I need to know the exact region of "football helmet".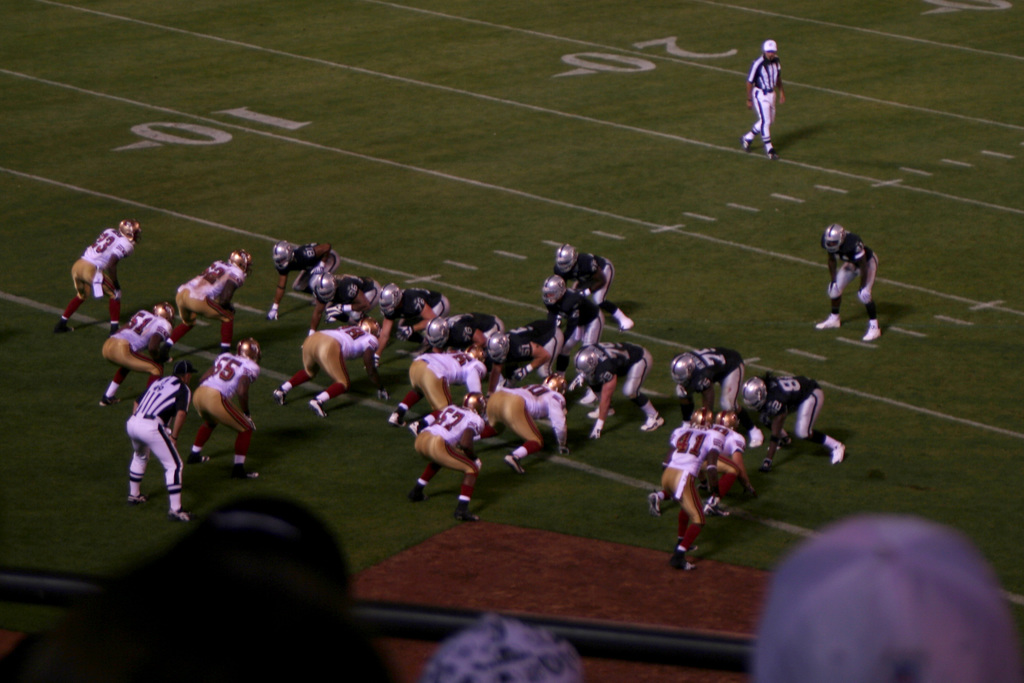
Region: box=[467, 342, 484, 363].
